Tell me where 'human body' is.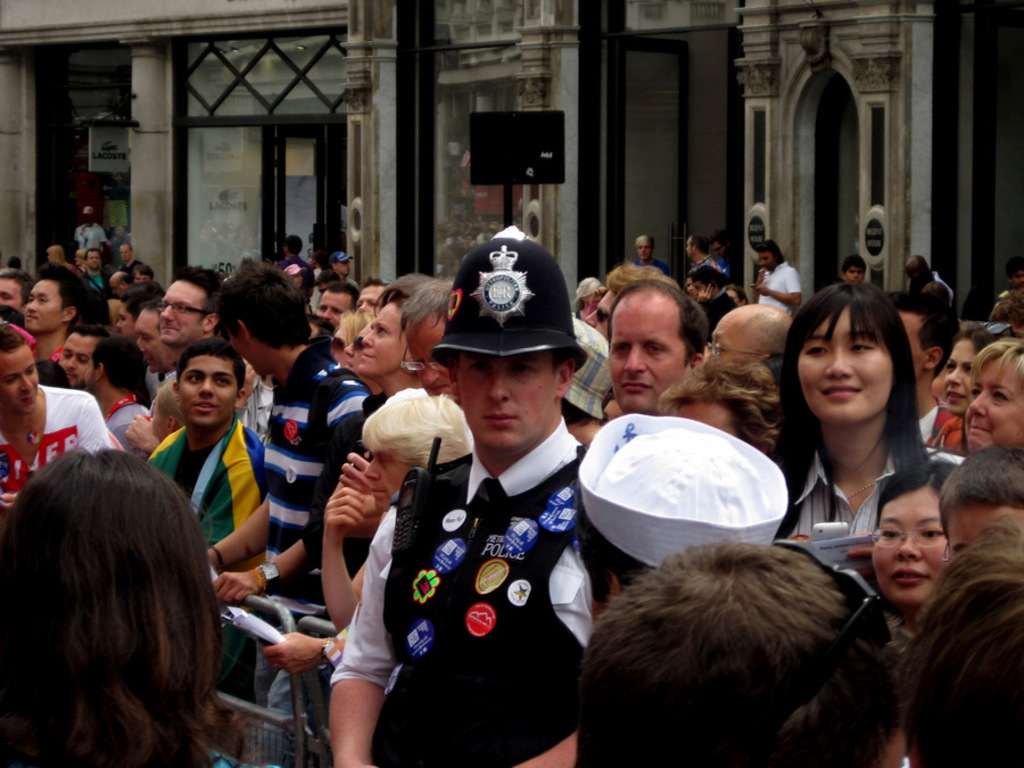
'human body' is at <bbox>330, 314, 380, 366</bbox>.
